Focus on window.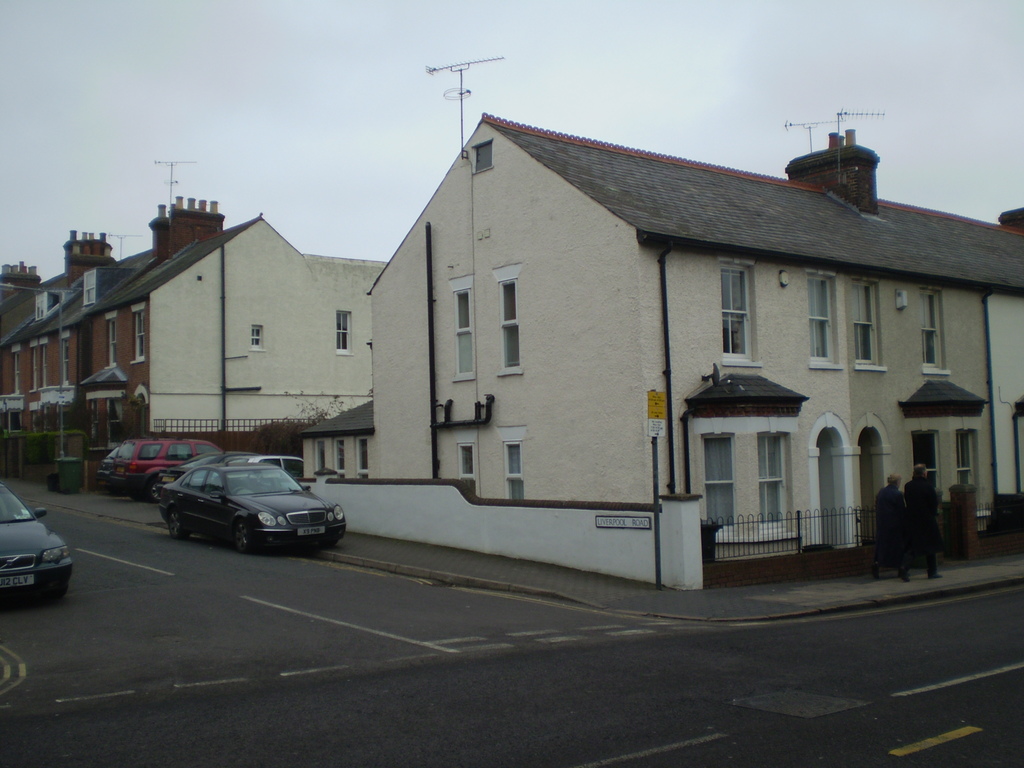
Focused at region(755, 431, 784, 516).
